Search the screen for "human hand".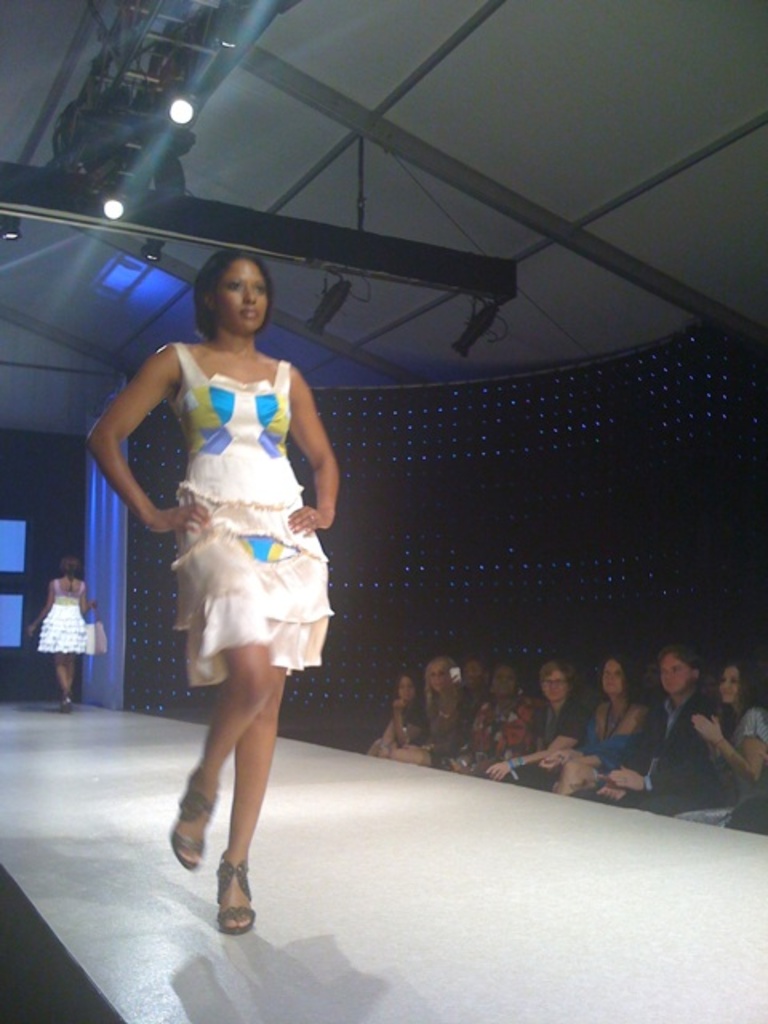
Found at {"left": 176, "top": 506, "right": 213, "bottom": 534}.
